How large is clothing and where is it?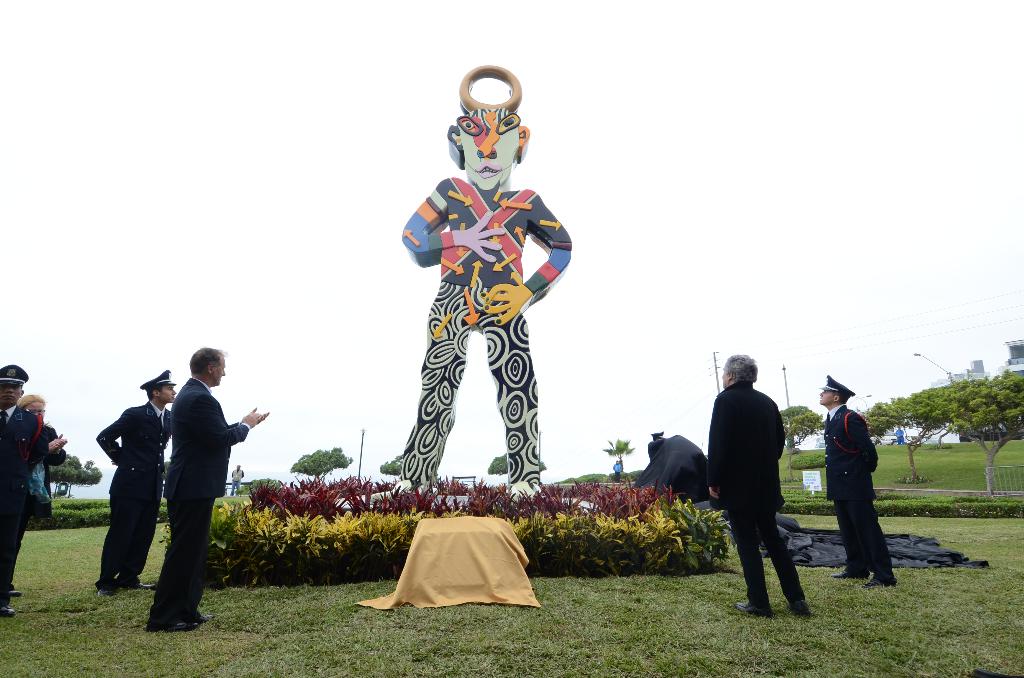
Bounding box: select_region(826, 402, 894, 579).
